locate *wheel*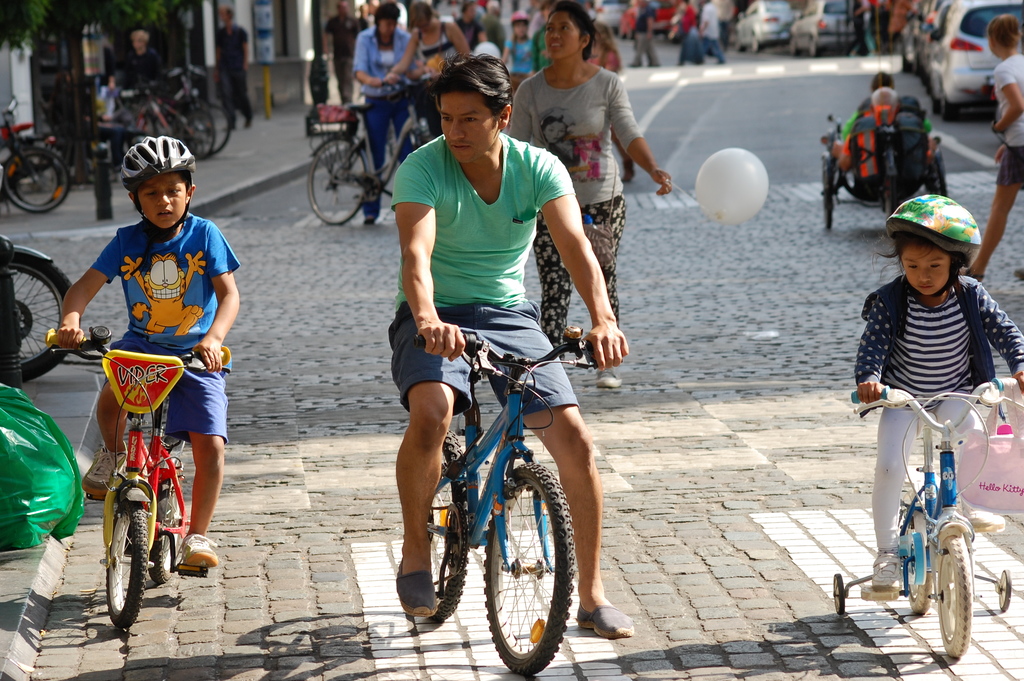
(820, 160, 835, 237)
